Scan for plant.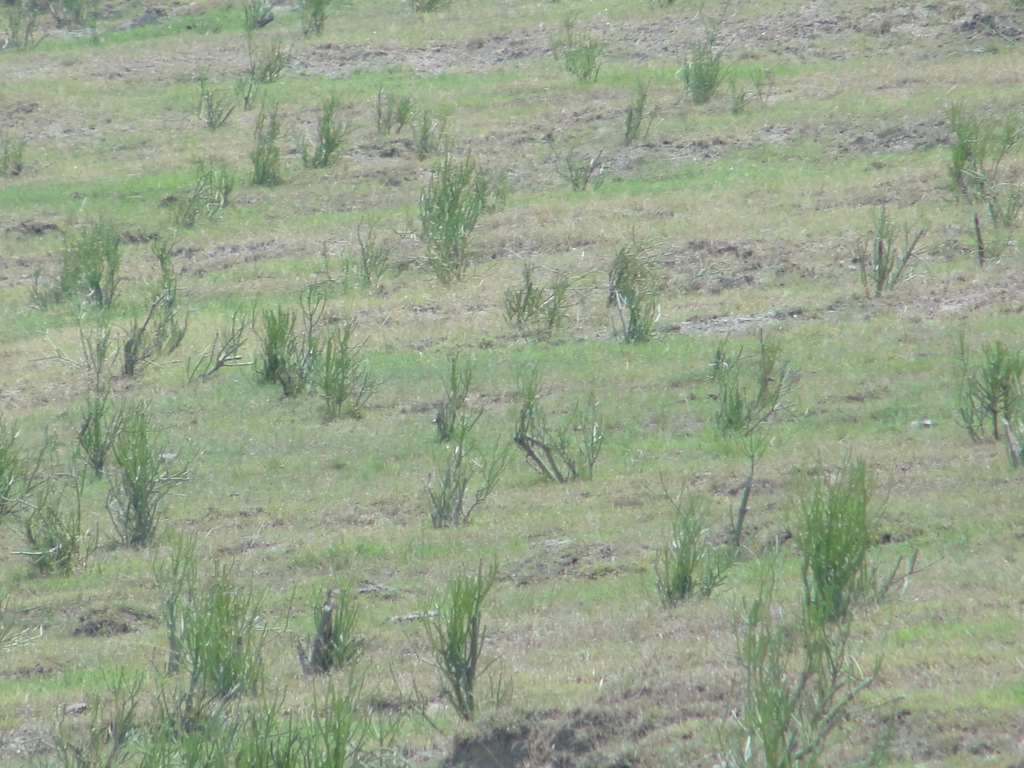
Scan result: <region>42, 0, 108, 45</region>.
